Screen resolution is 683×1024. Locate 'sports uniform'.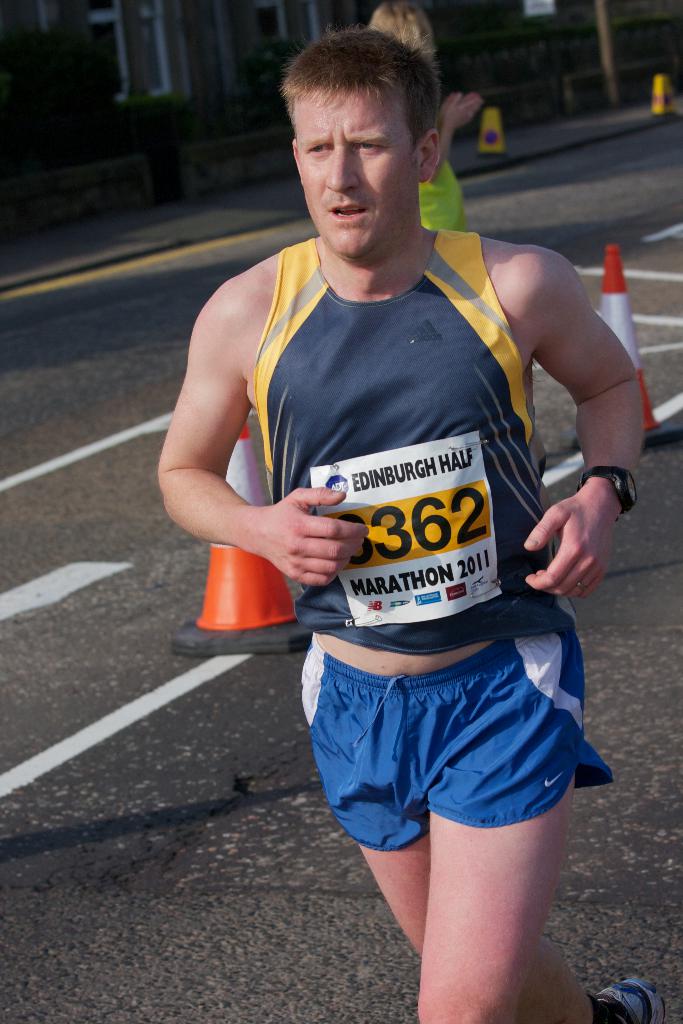
region(298, 231, 615, 851).
